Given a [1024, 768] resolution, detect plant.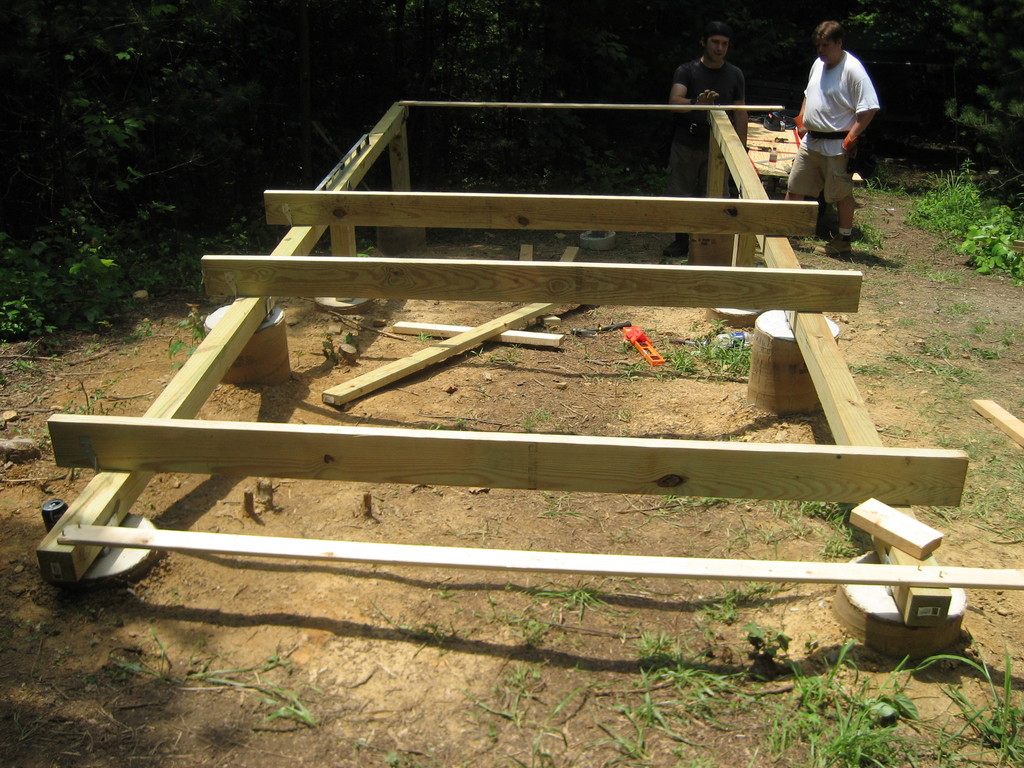
(163,205,250,291).
